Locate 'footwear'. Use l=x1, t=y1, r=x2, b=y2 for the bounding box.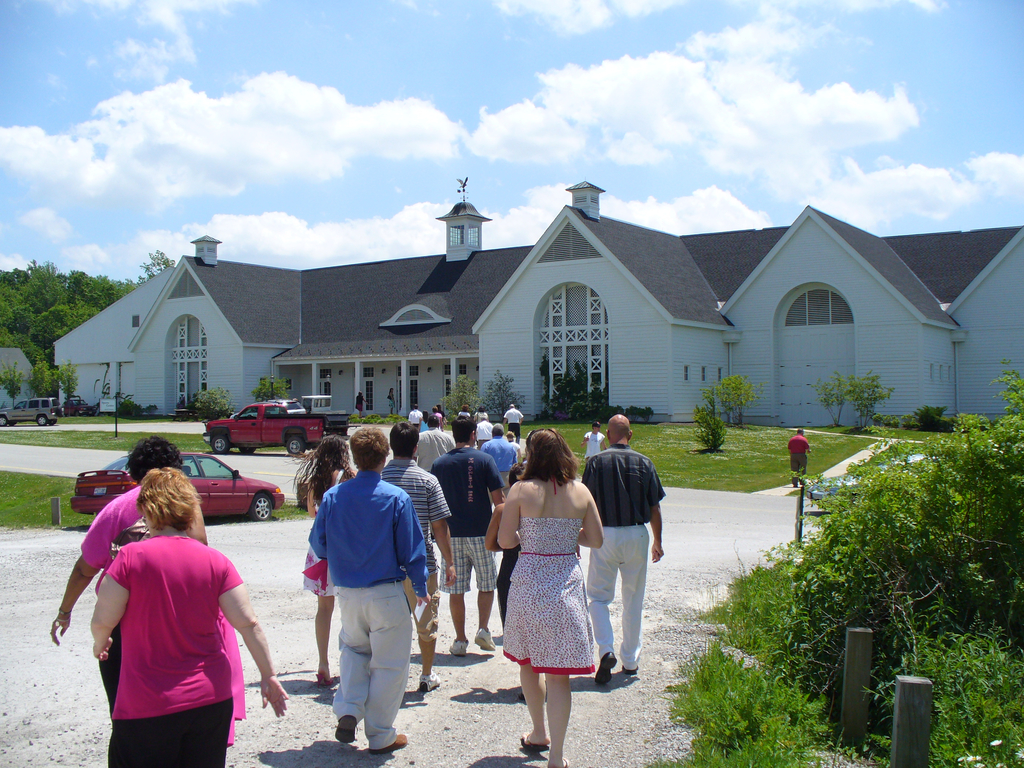
l=317, t=672, r=333, b=687.
